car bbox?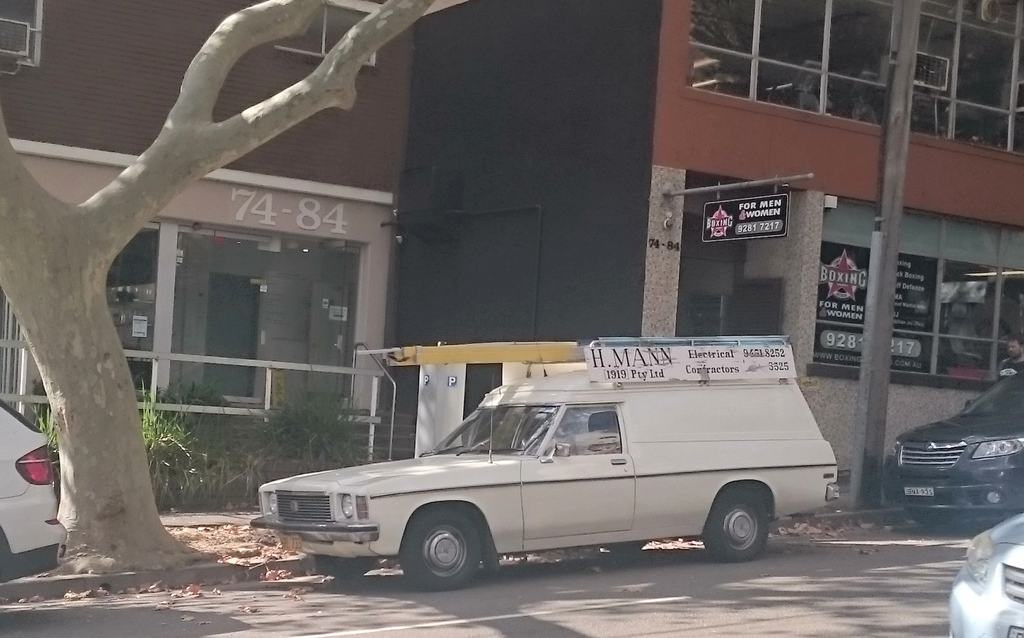
x1=0 y1=400 x2=68 y2=581
